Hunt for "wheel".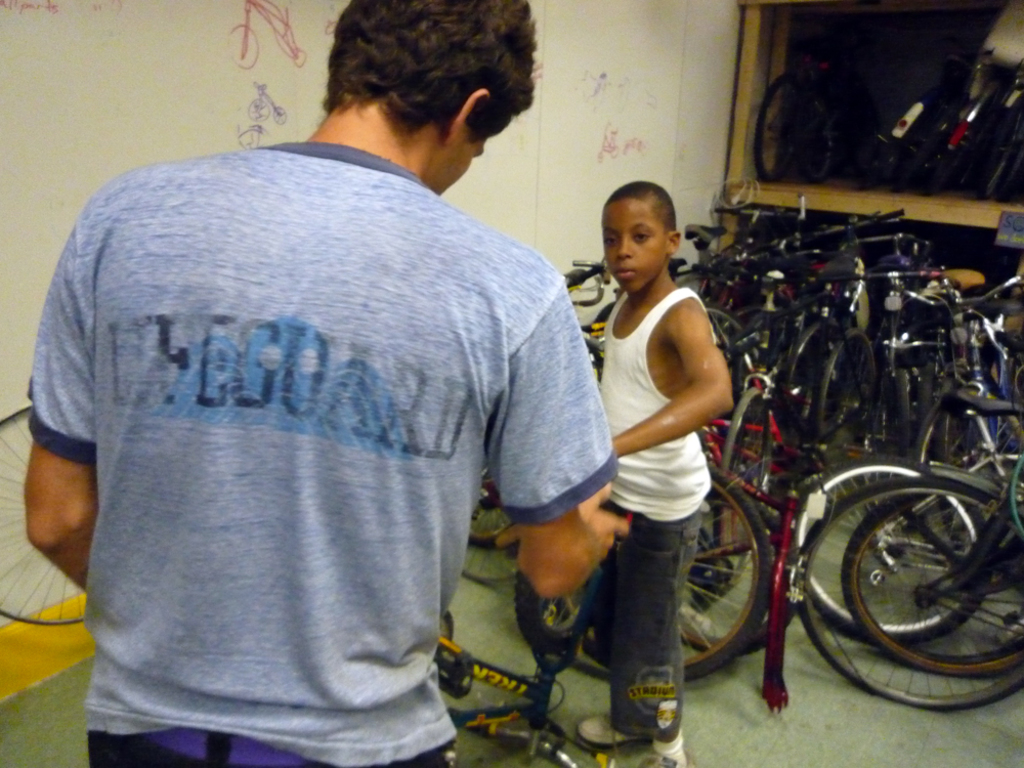
Hunted down at region(919, 373, 940, 455).
